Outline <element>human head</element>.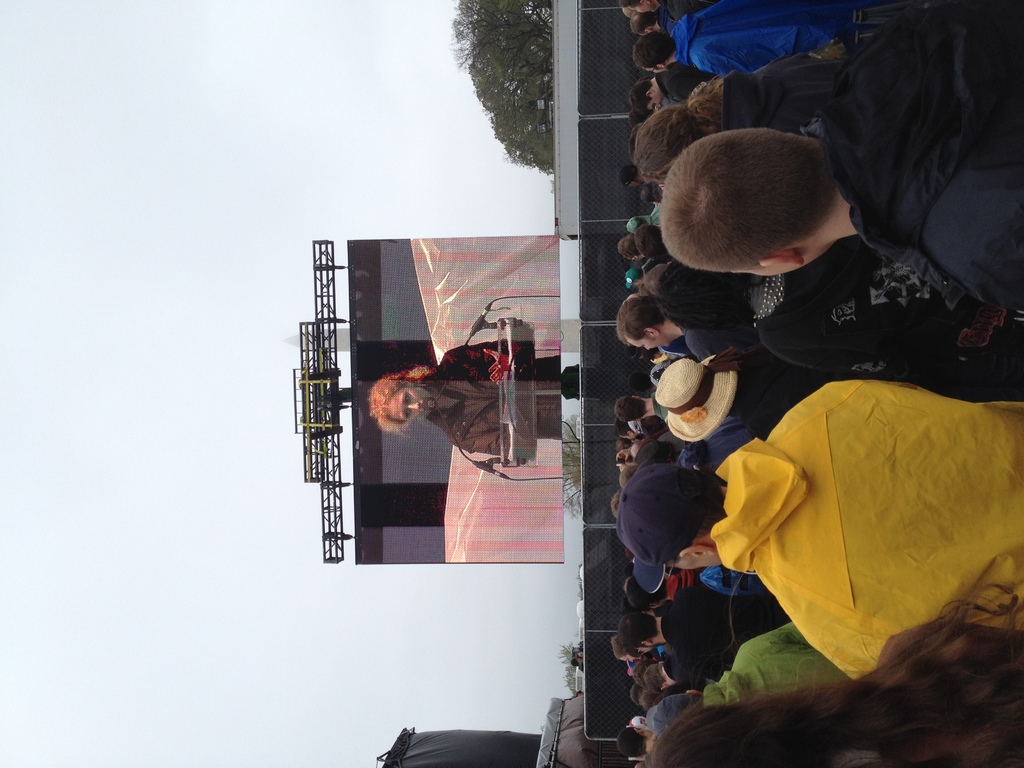
Outline: bbox=(619, 726, 660, 761).
